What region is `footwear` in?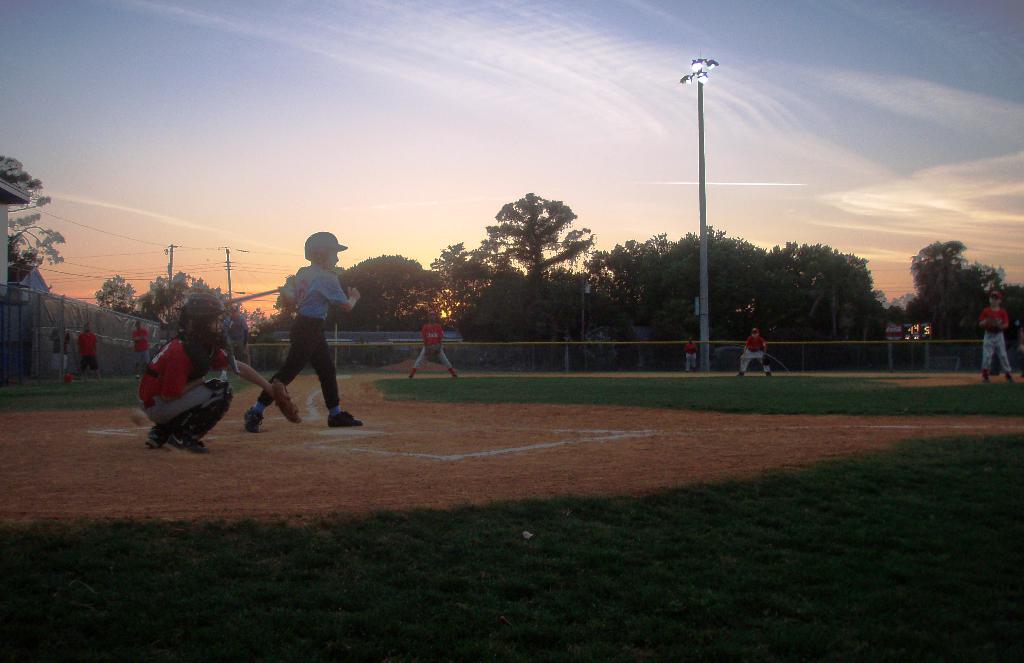
pyautogui.locateOnScreen(765, 371, 772, 376).
